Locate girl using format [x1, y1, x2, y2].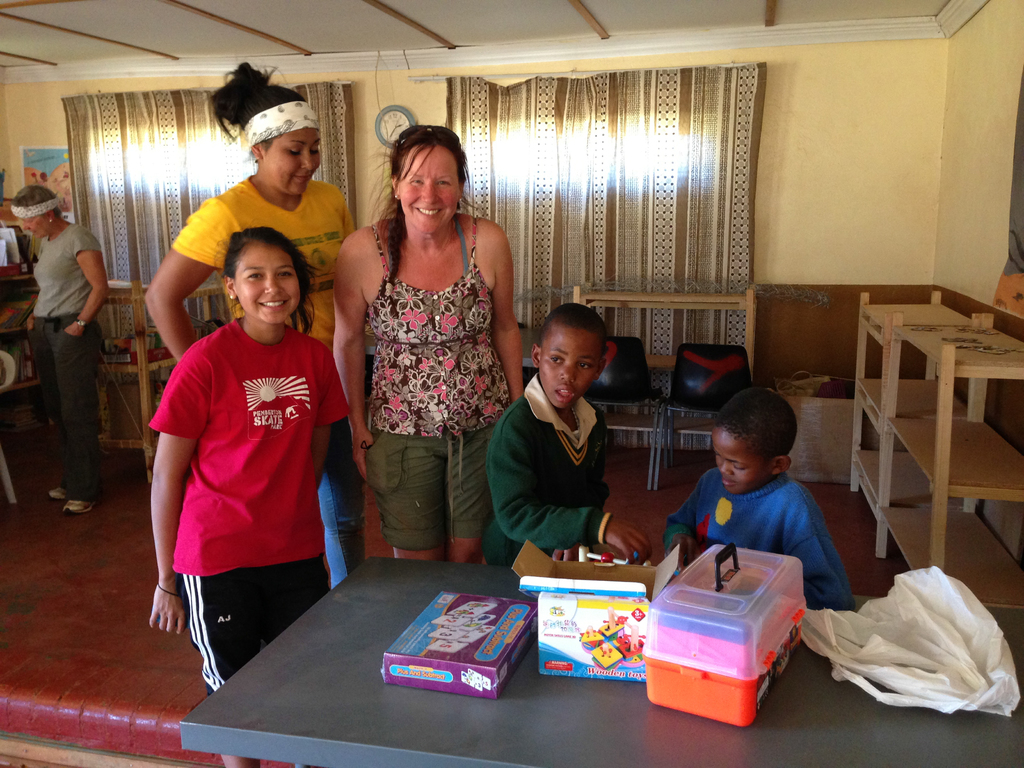
[145, 62, 356, 590].
